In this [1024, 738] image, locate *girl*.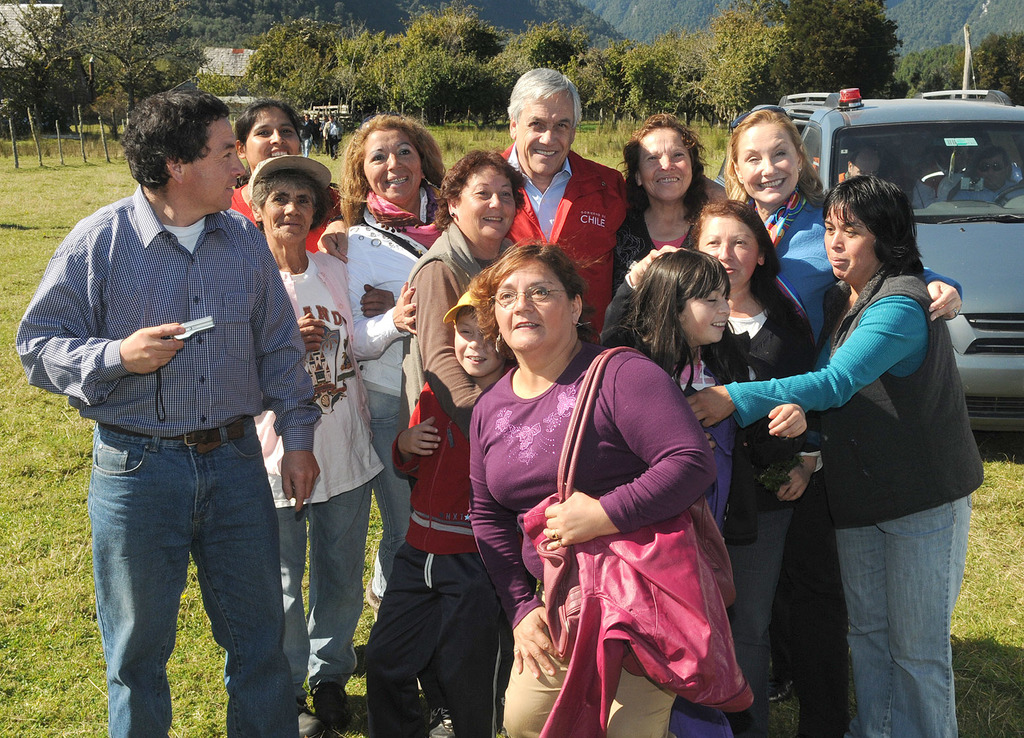
Bounding box: (222,91,350,255).
